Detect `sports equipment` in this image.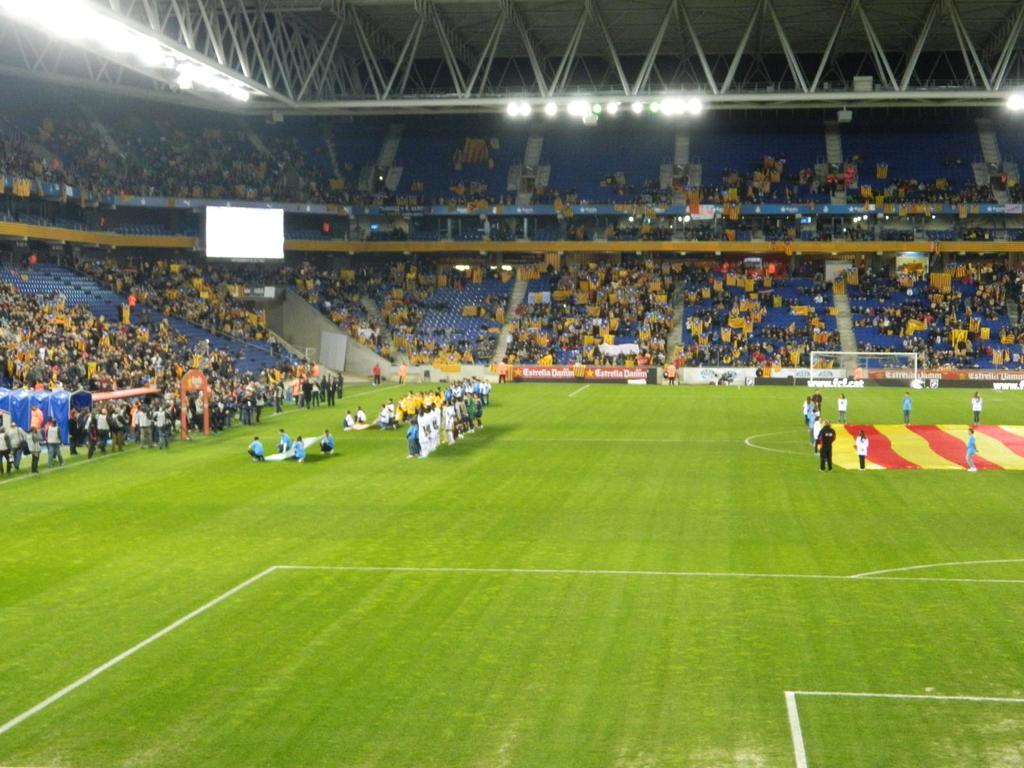
Detection: {"left": 806, "top": 351, "right": 918, "bottom": 396}.
